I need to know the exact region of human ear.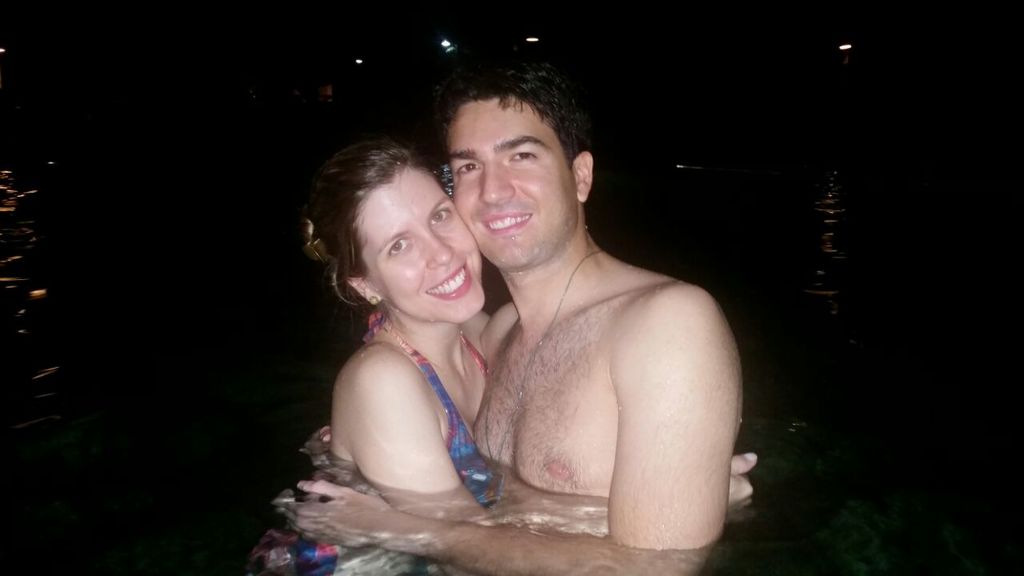
Region: Rect(576, 150, 596, 204).
